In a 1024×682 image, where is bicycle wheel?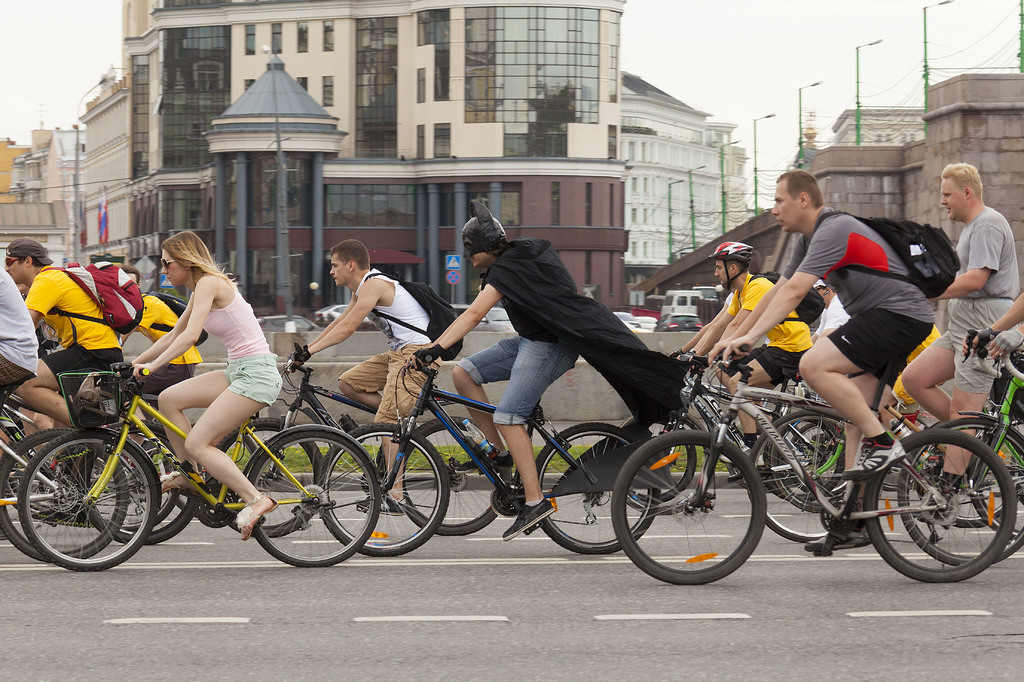
box(0, 427, 131, 571).
